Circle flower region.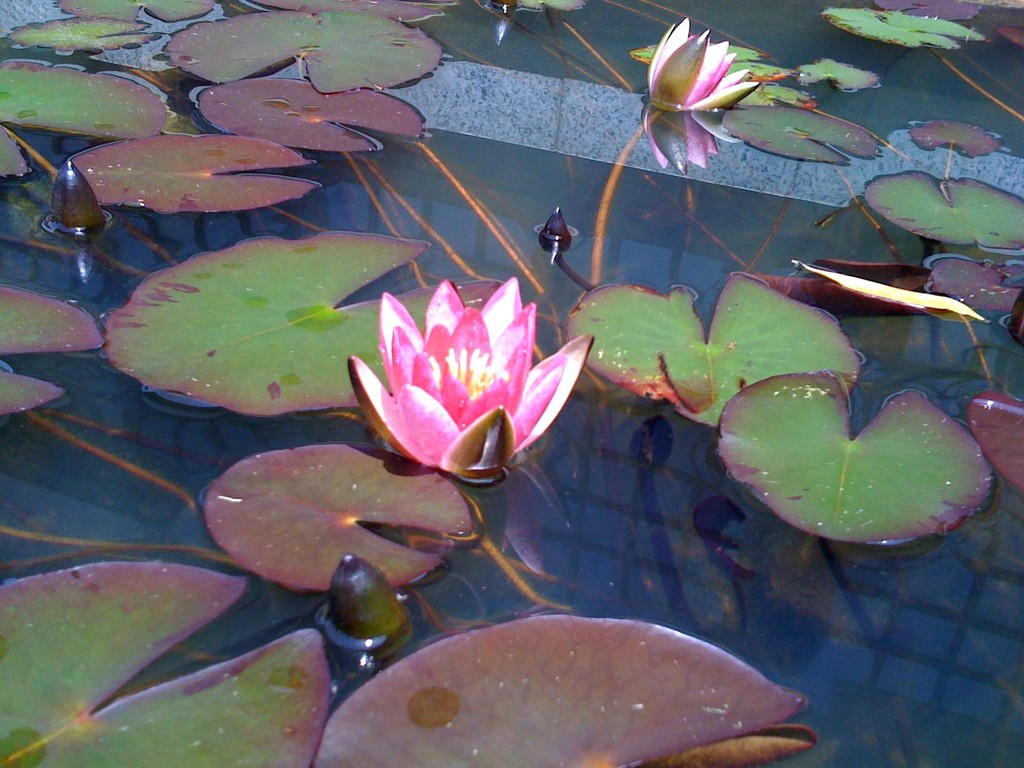
Region: <box>337,287,584,475</box>.
